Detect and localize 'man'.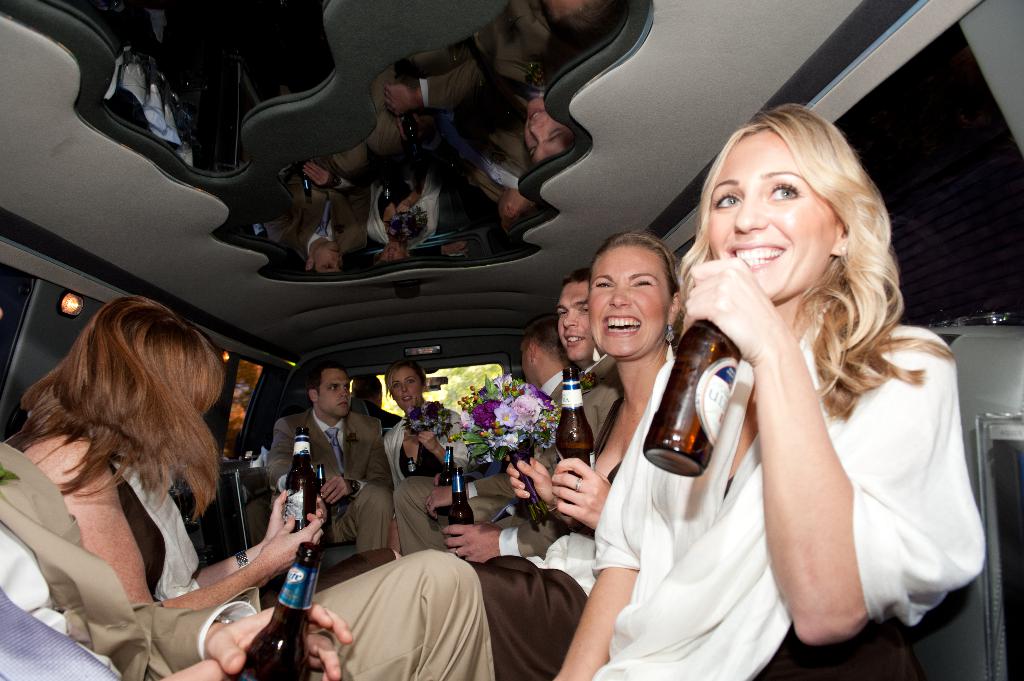
Localized at x1=397, y1=314, x2=577, y2=550.
